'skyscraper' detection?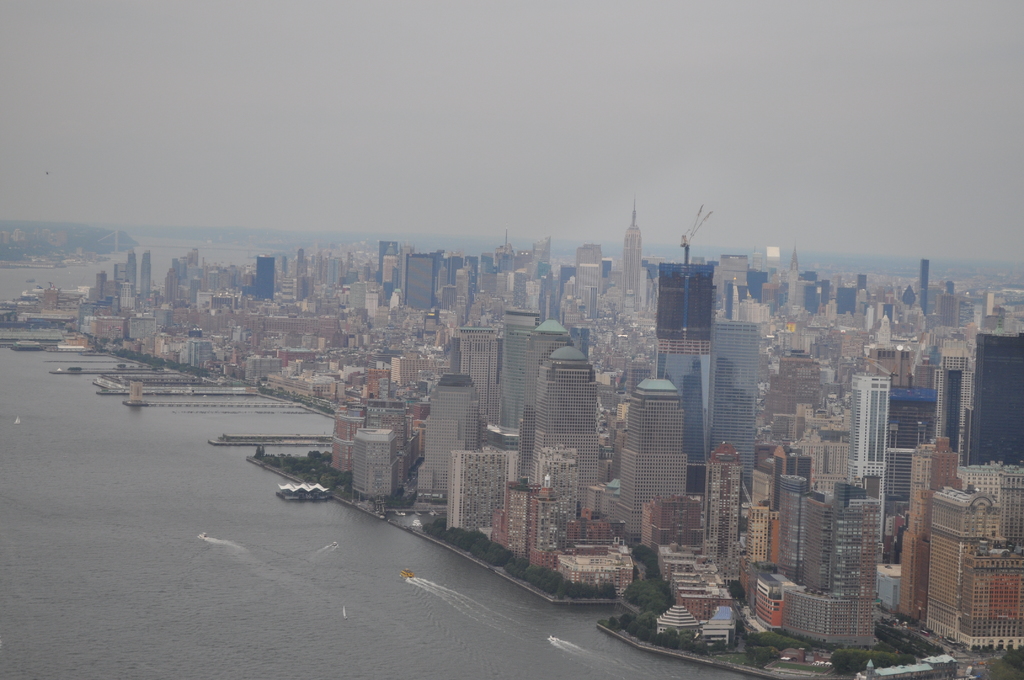
[373,237,399,289]
